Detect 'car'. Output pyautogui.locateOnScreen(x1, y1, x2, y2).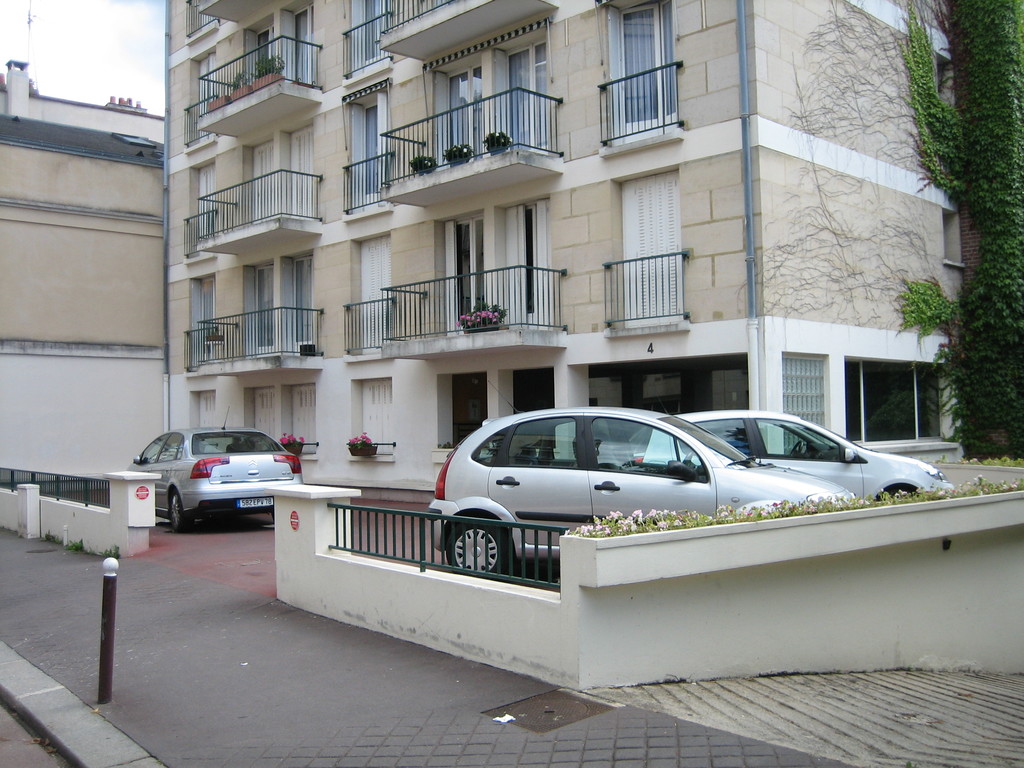
pyautogui.locateOnScreen(132, 406, 307, 533).
